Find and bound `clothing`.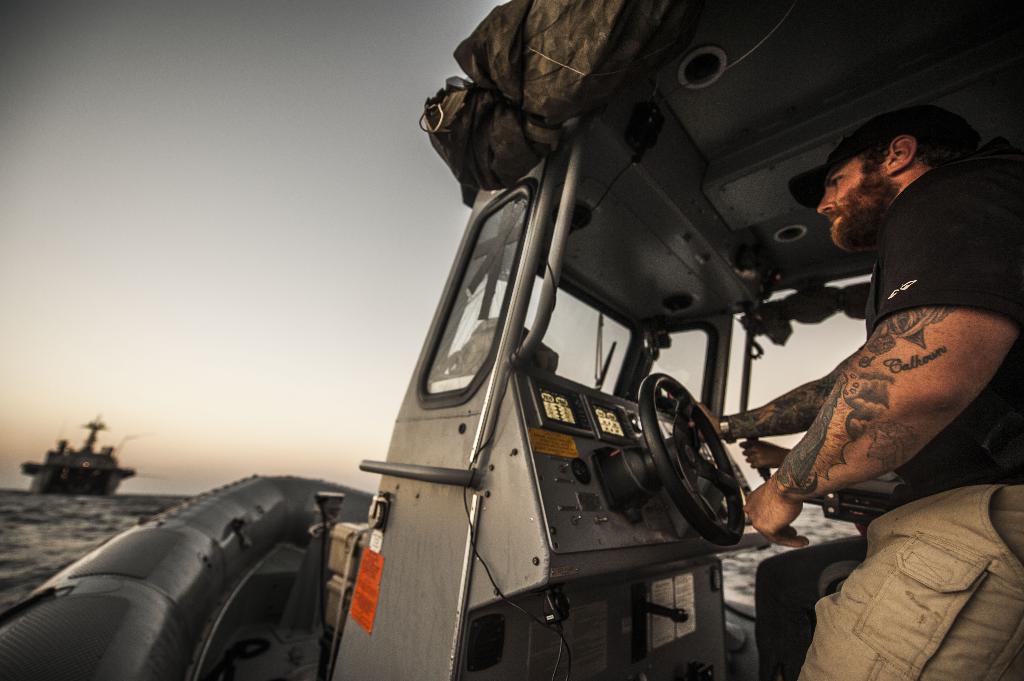
Bound: 864,138,1023,488.
